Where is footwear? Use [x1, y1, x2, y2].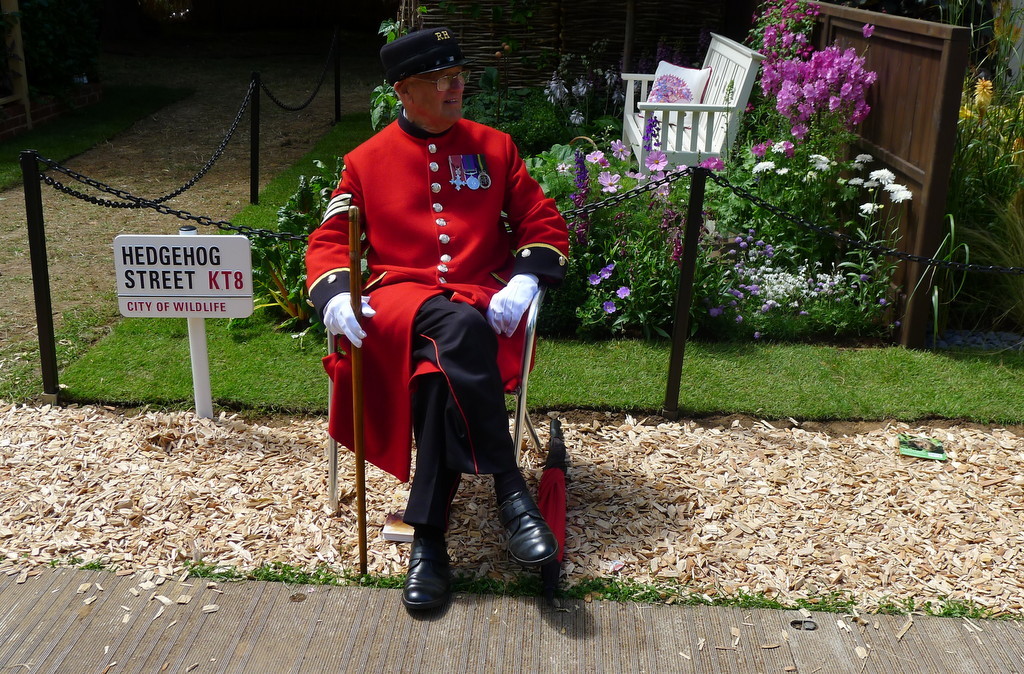
[502, 487, 555, 572].
